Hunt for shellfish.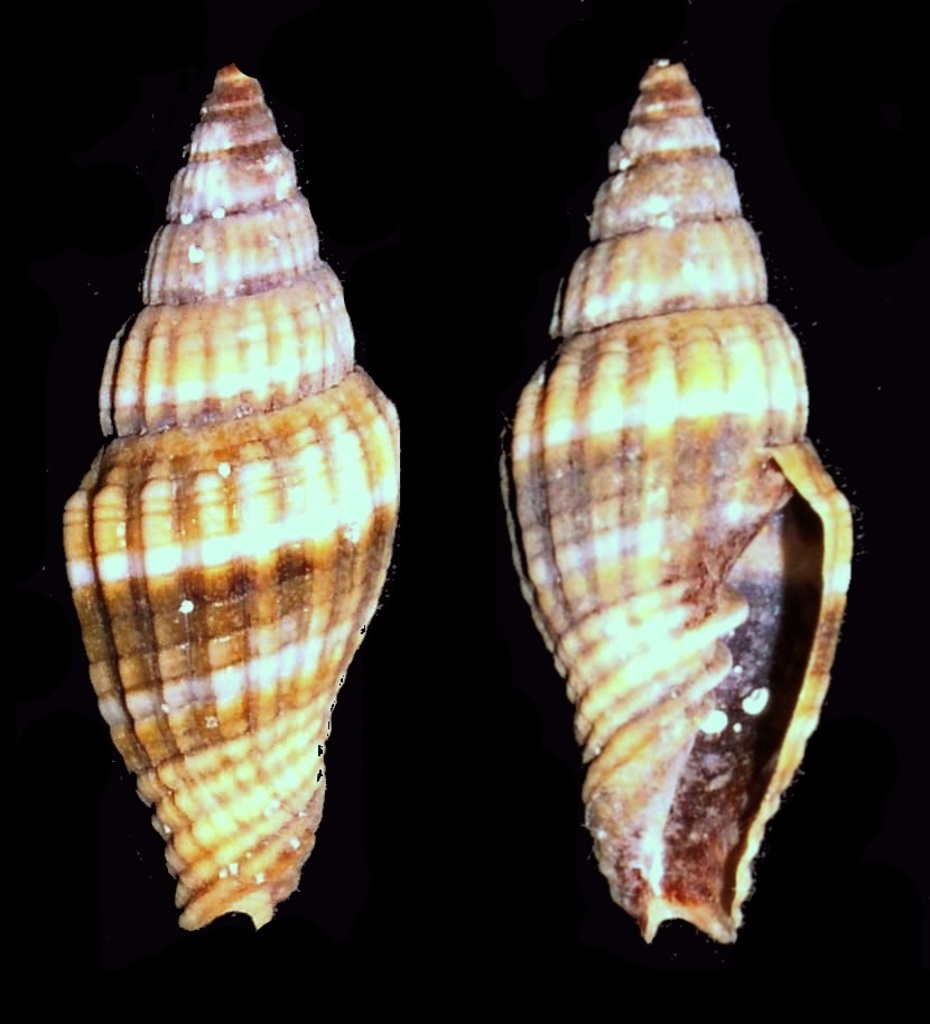
Hunted down at 496,55,867,949.
